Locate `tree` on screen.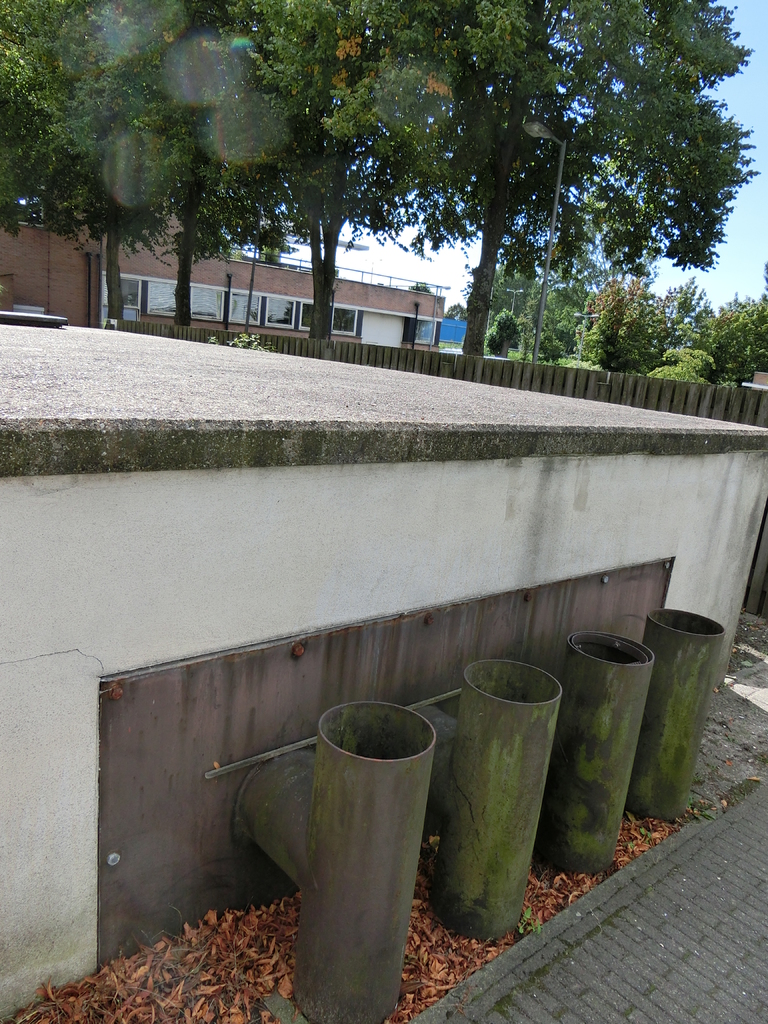
On screen at 685, 297, 767, 379.
